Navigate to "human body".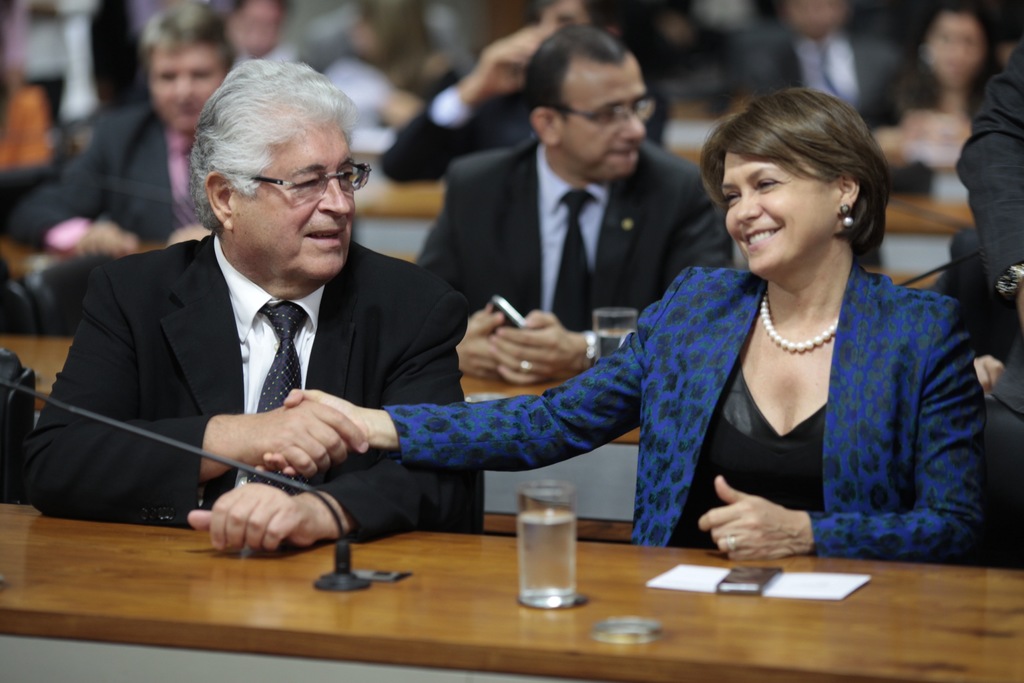
Navigation target: <box>735,37,949,194</box>.
